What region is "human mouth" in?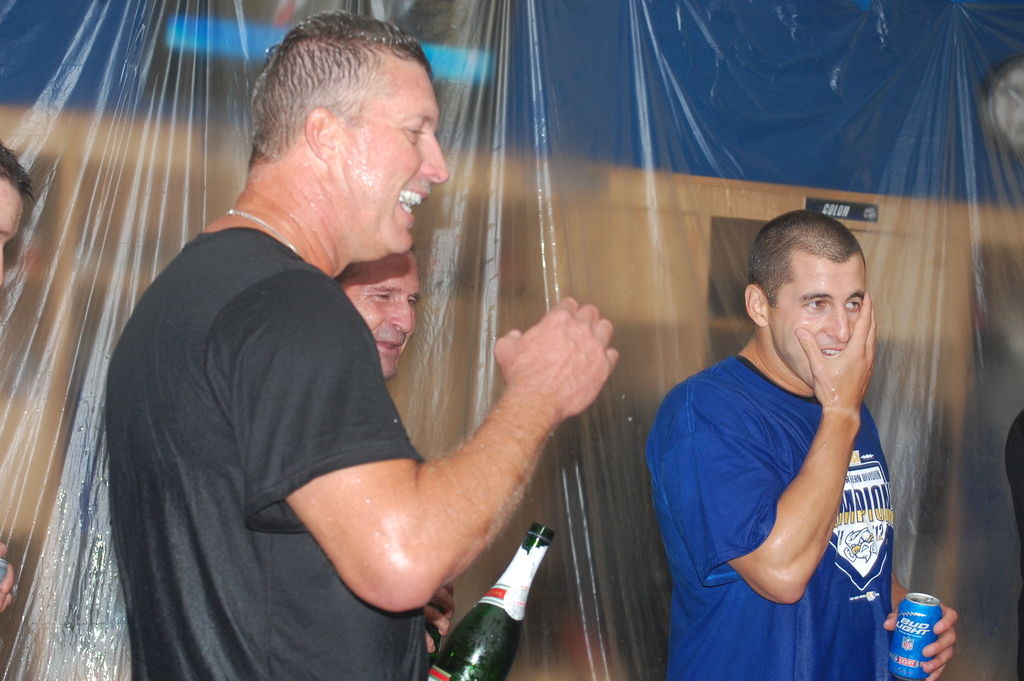
{"x1": 819, "y1": 343, "x2": 844, "y2": 361}.
